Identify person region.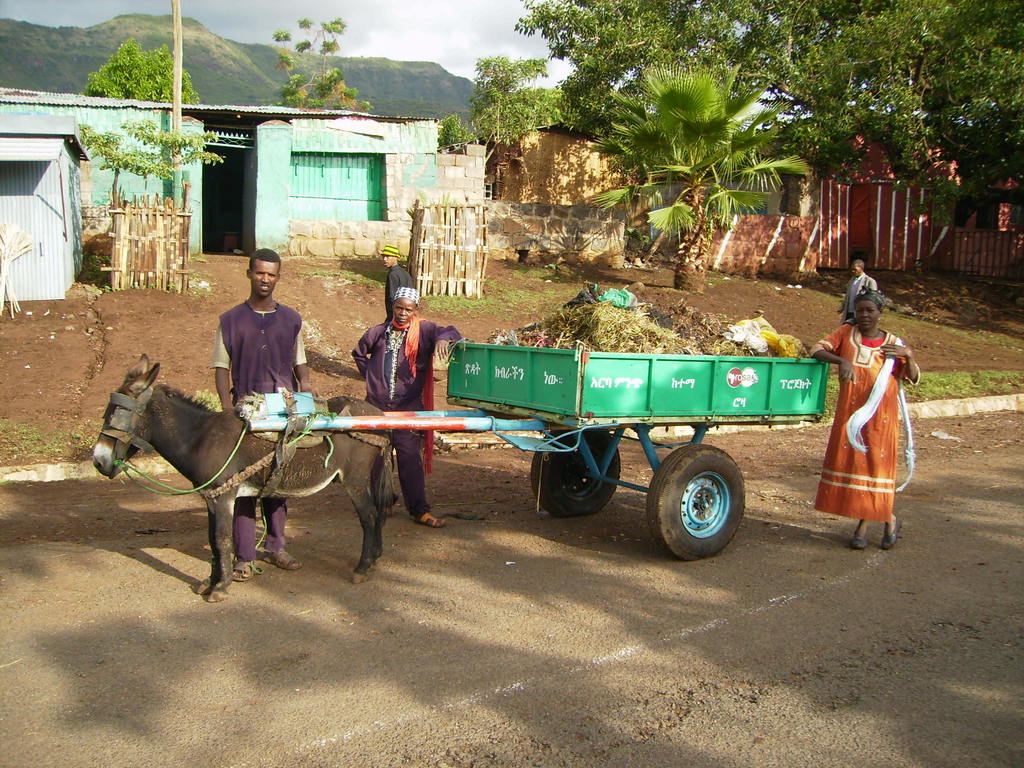
Region: x1=810 y1=290 x2=922 y2=550.
